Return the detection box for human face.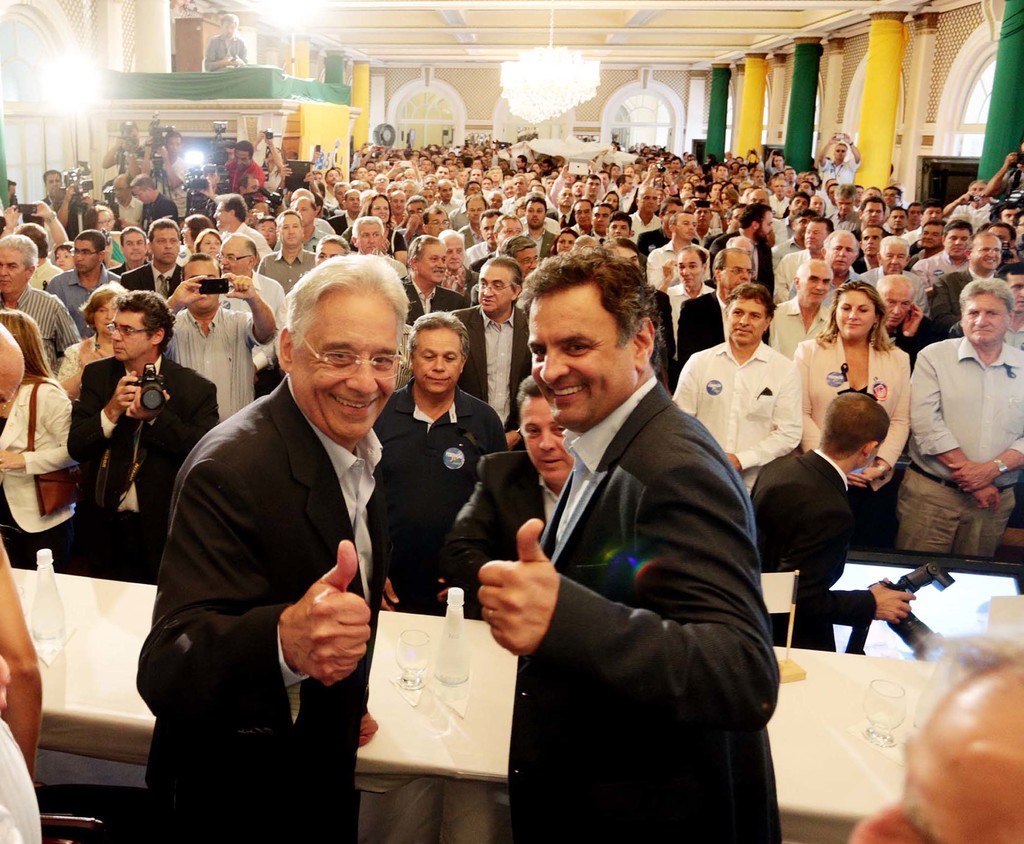
(left=738, top=164, right=748, bottom=175).
